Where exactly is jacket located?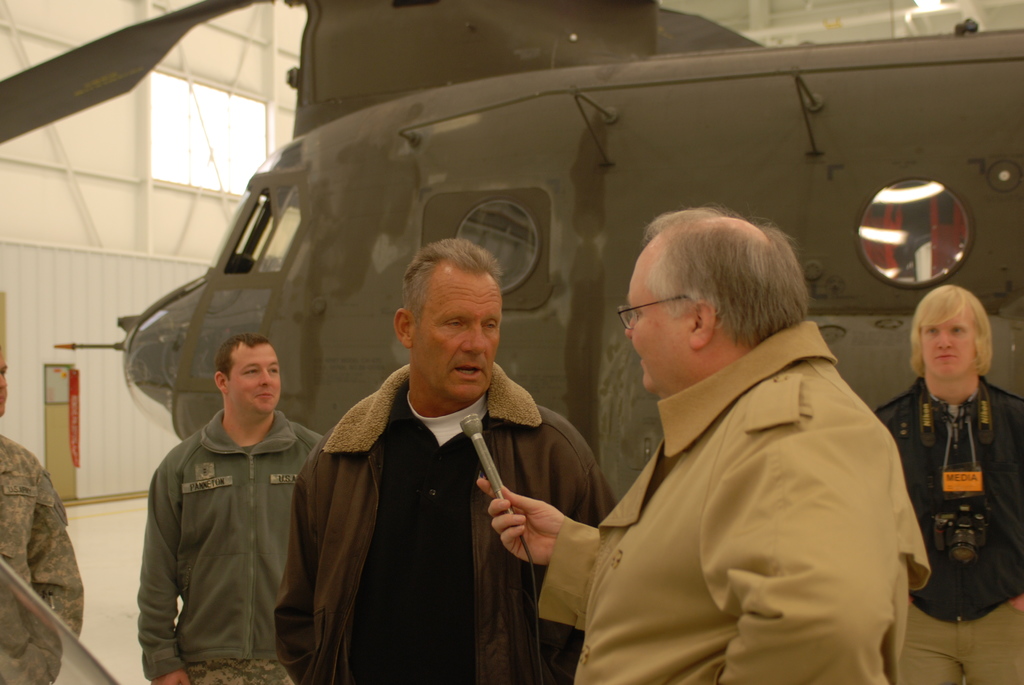
Its bounding box is box=[122, 371, 324, 668].
